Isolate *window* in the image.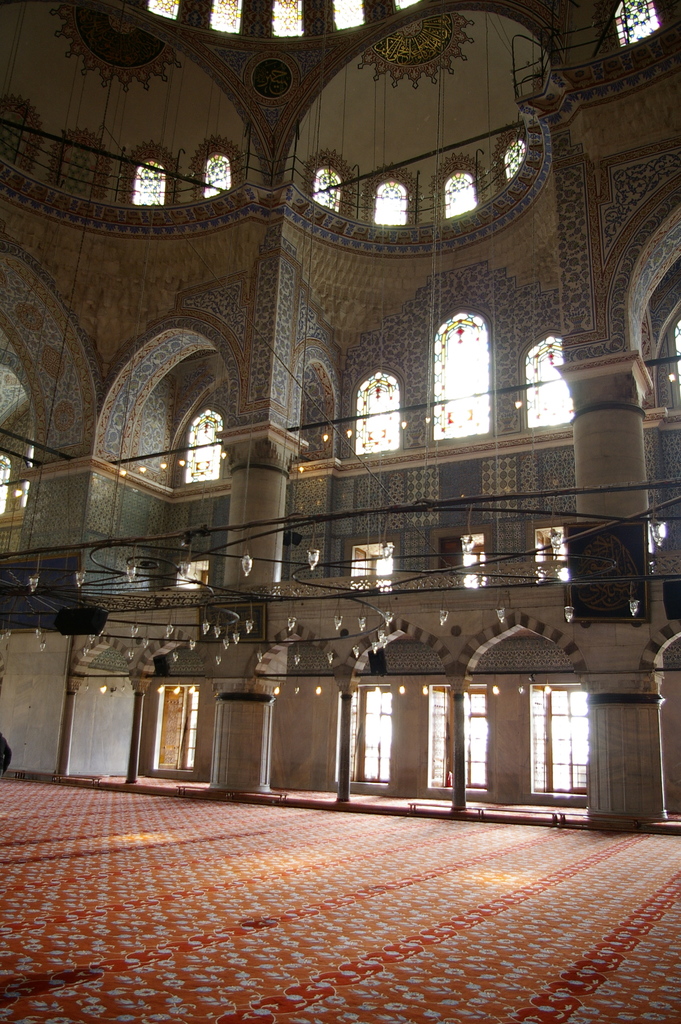
Isolated region: bbox=(182, 406, 222, 484).
